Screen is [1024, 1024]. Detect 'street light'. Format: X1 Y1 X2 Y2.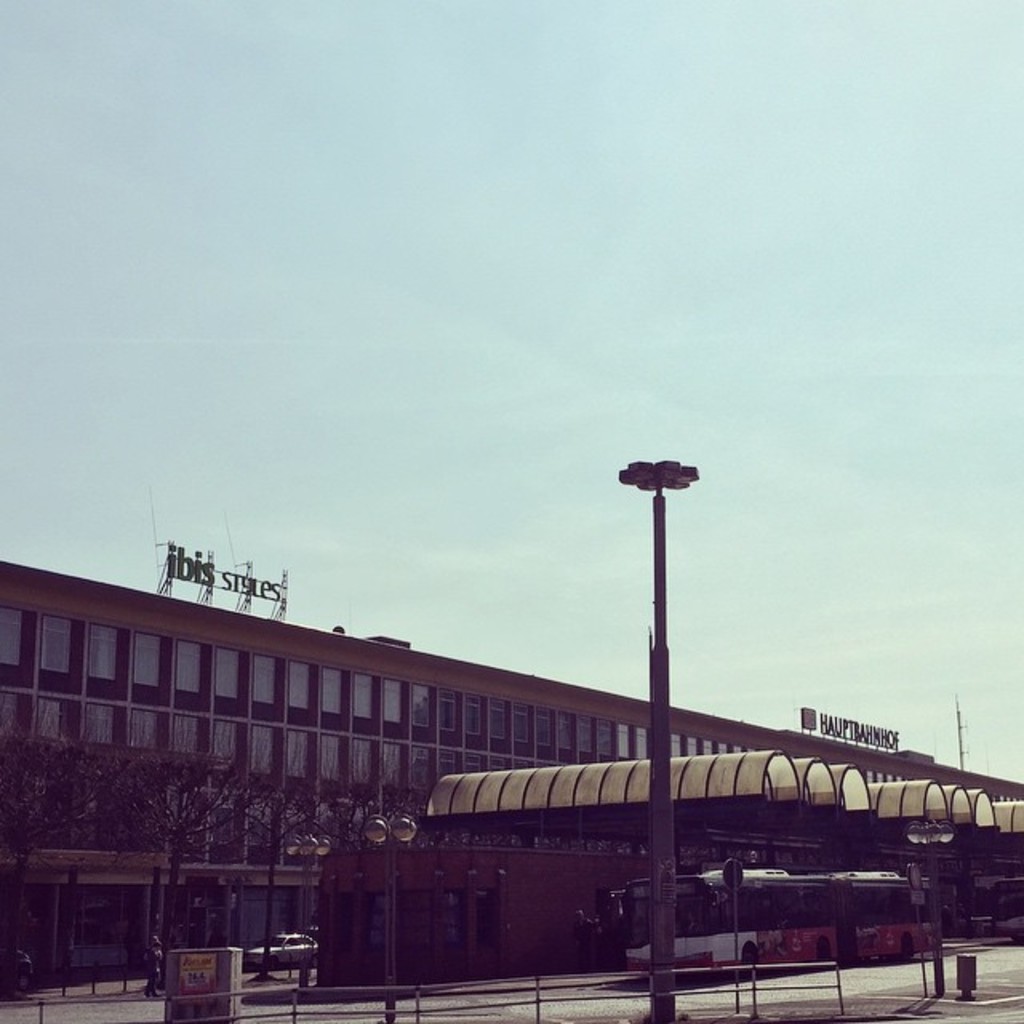
611 456 698 1021.
